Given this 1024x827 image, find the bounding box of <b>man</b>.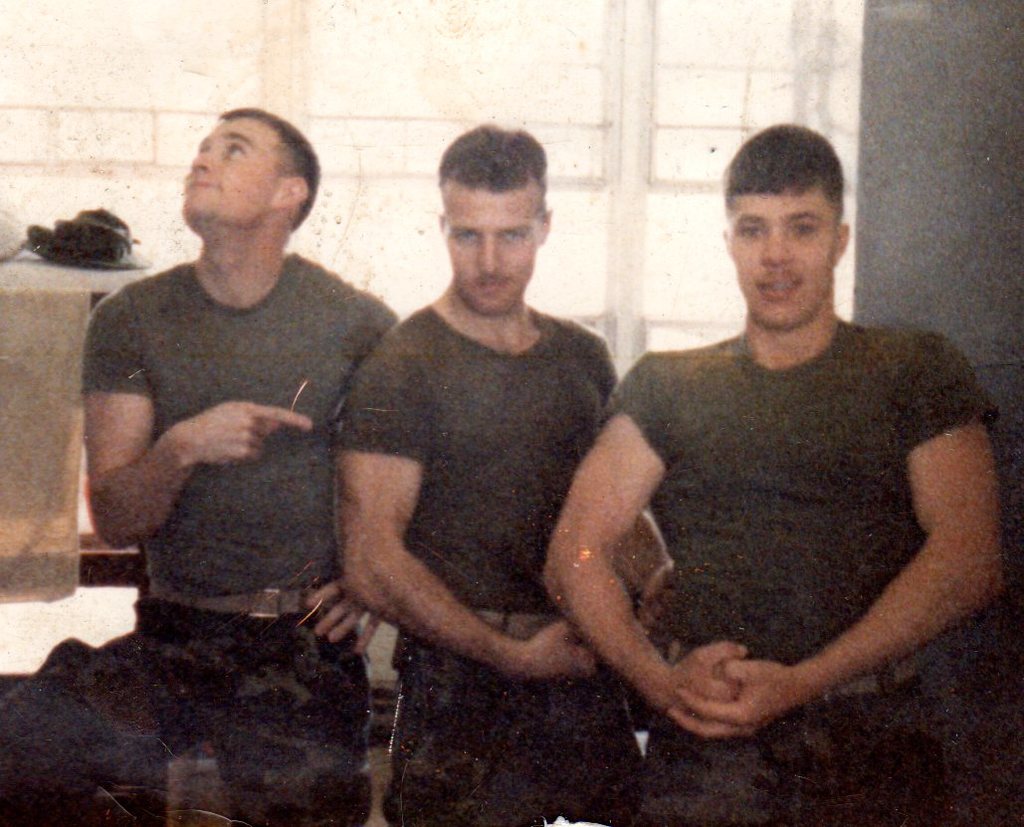
<box>0,105,399,826</box>.
